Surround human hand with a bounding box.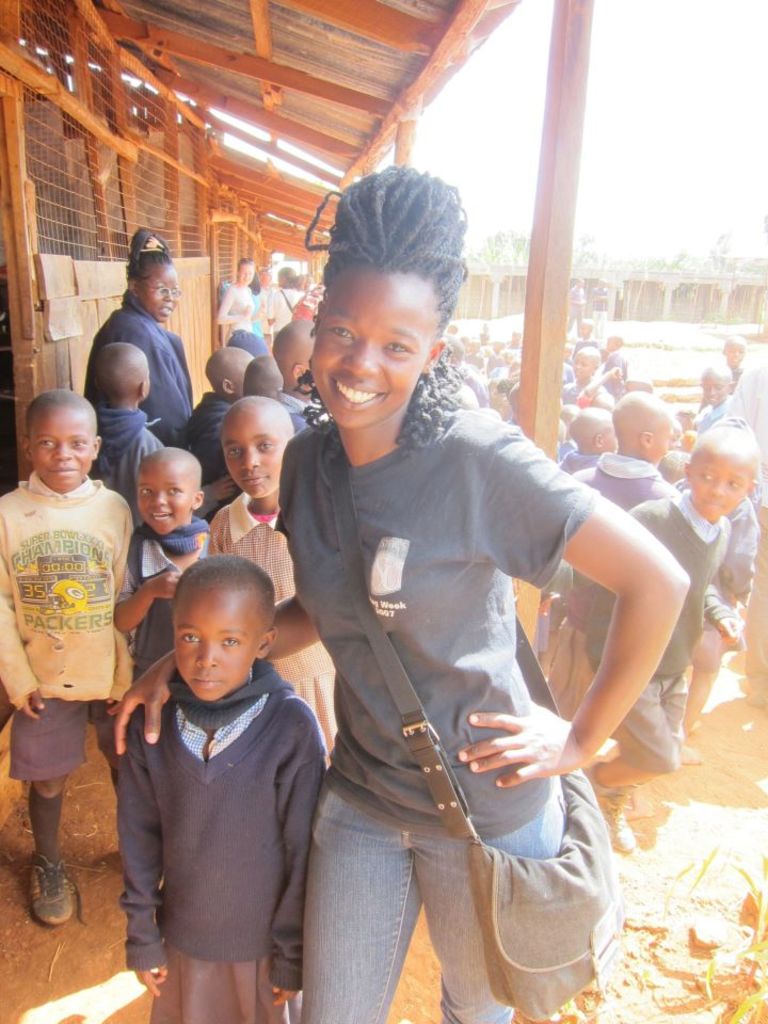
bbox=[481, 698, 588, 789].
